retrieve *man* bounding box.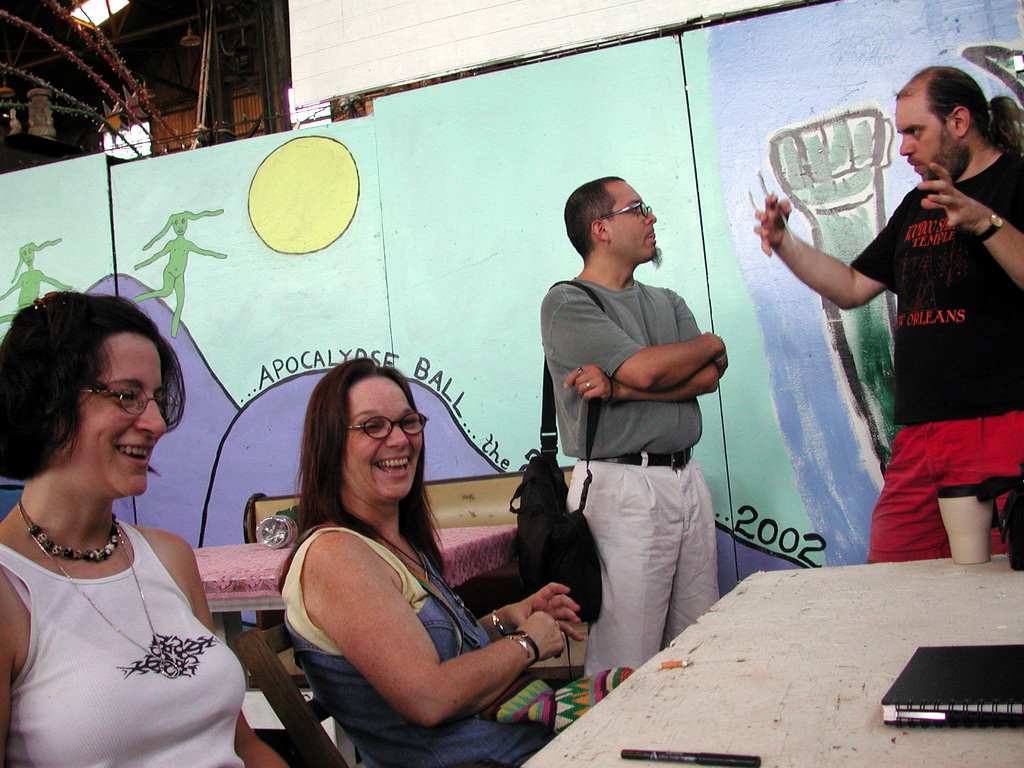
Bounding box: [x1=817, y1=71, x2=1013, y2=596].
